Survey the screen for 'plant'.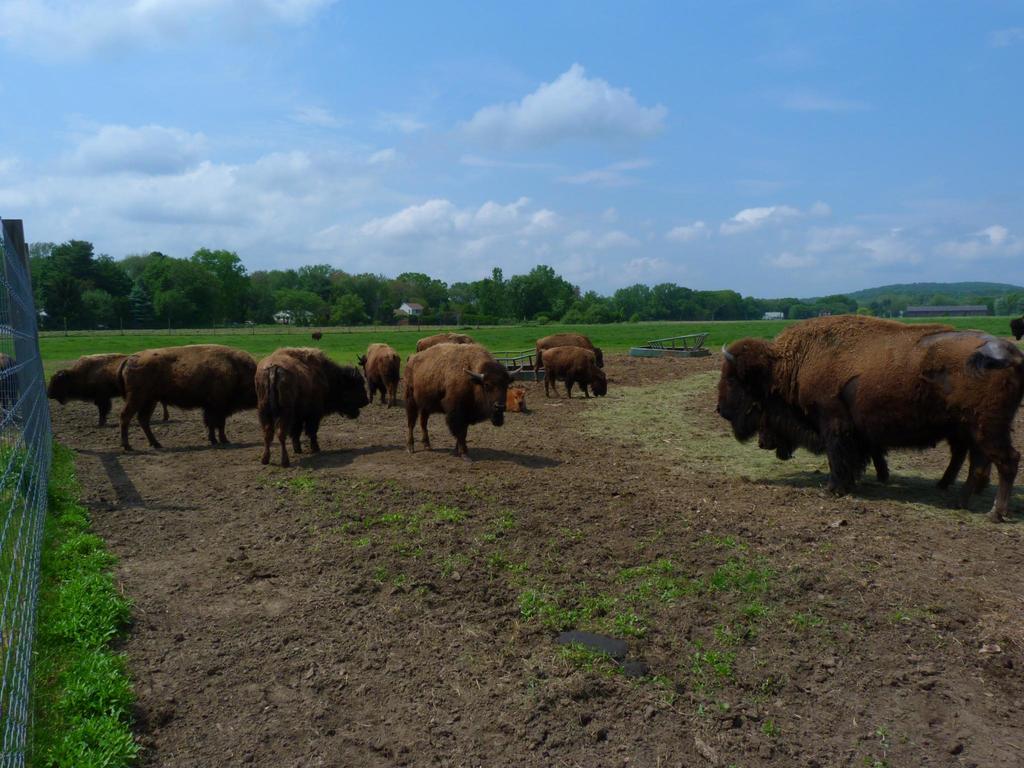
Survey found: rect(403, 497, 467, 533).
